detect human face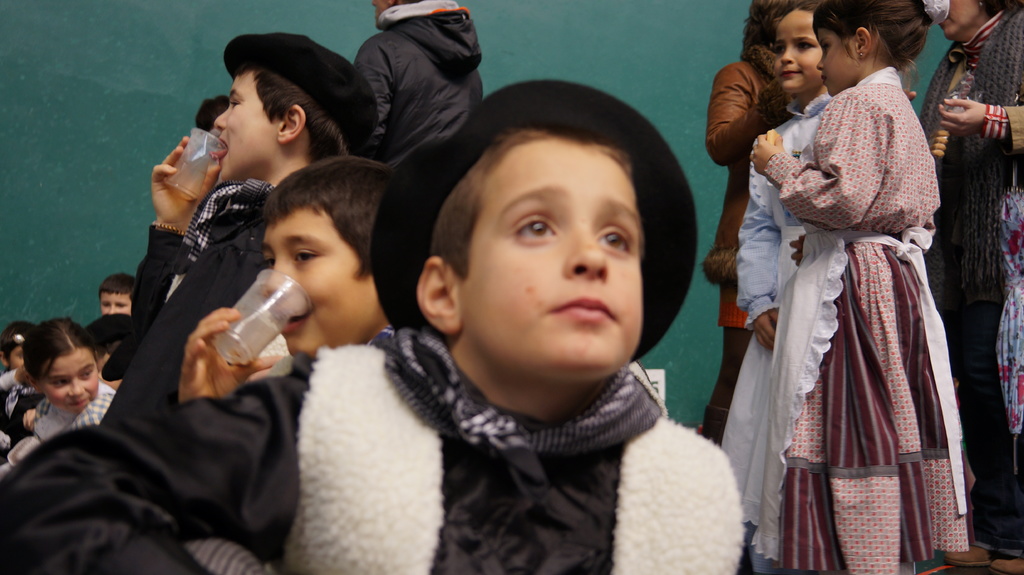
left=212, top=68, right=285, bottom=180
